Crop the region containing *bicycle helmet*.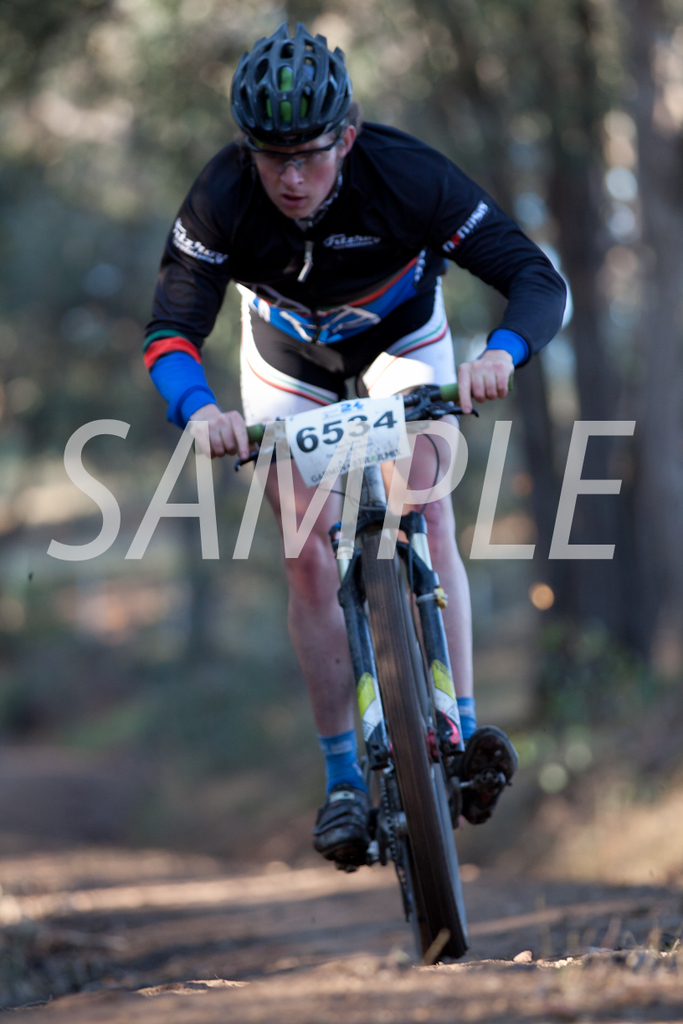
Crop region: box(234, 18, 353, 142).
